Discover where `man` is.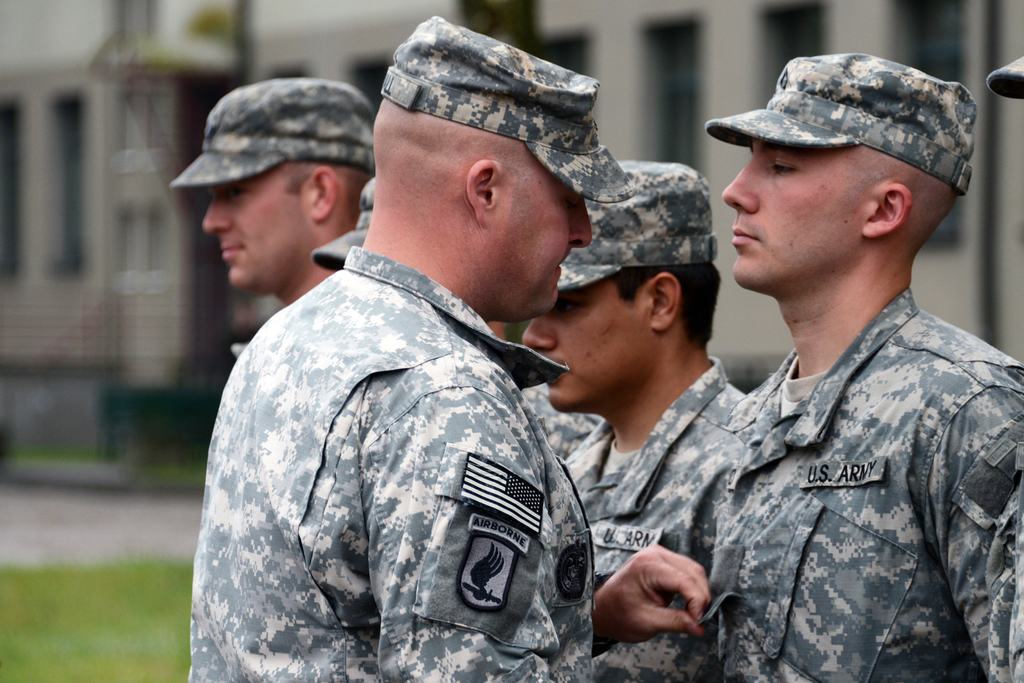
Discovered at bbox=[181, 83, 381, 304].
